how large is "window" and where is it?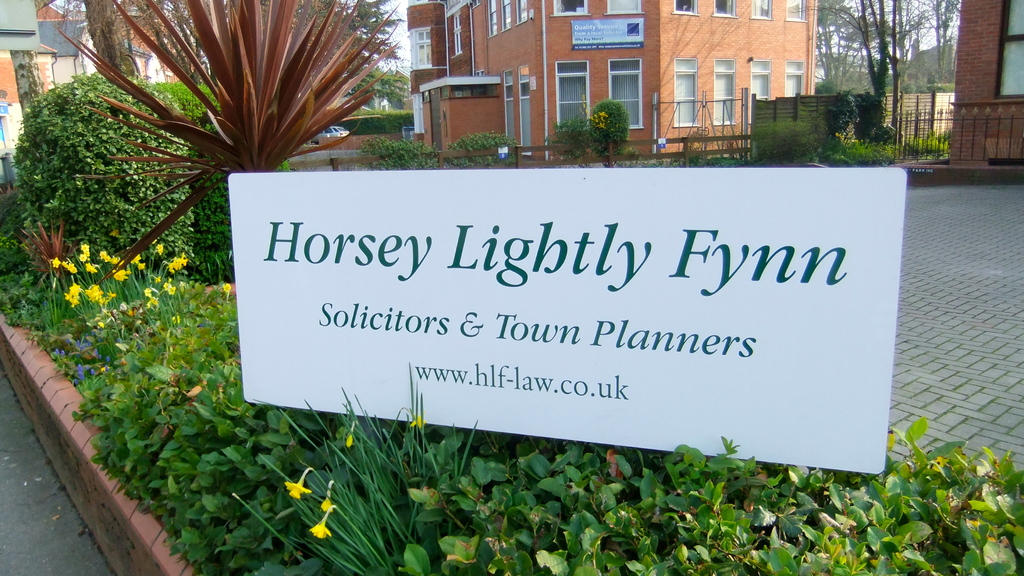
Bounding box: Rect(447, 0, 468, 19).
